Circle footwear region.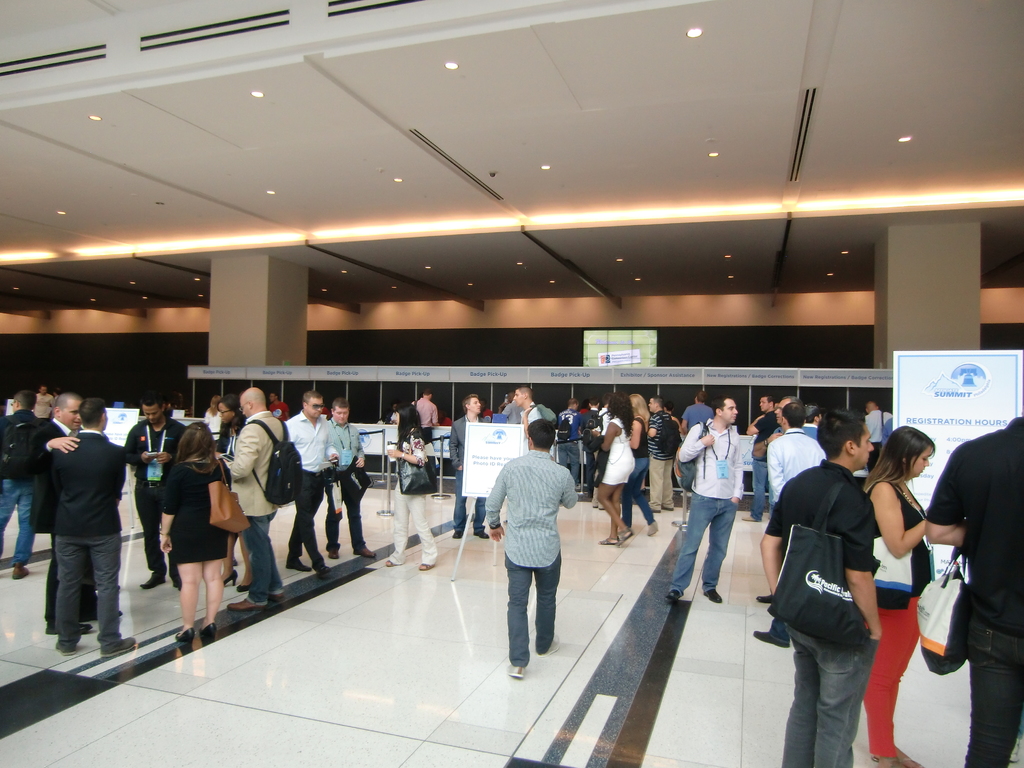
Region: x1=872, y1=748, x2=922, y2=767.
